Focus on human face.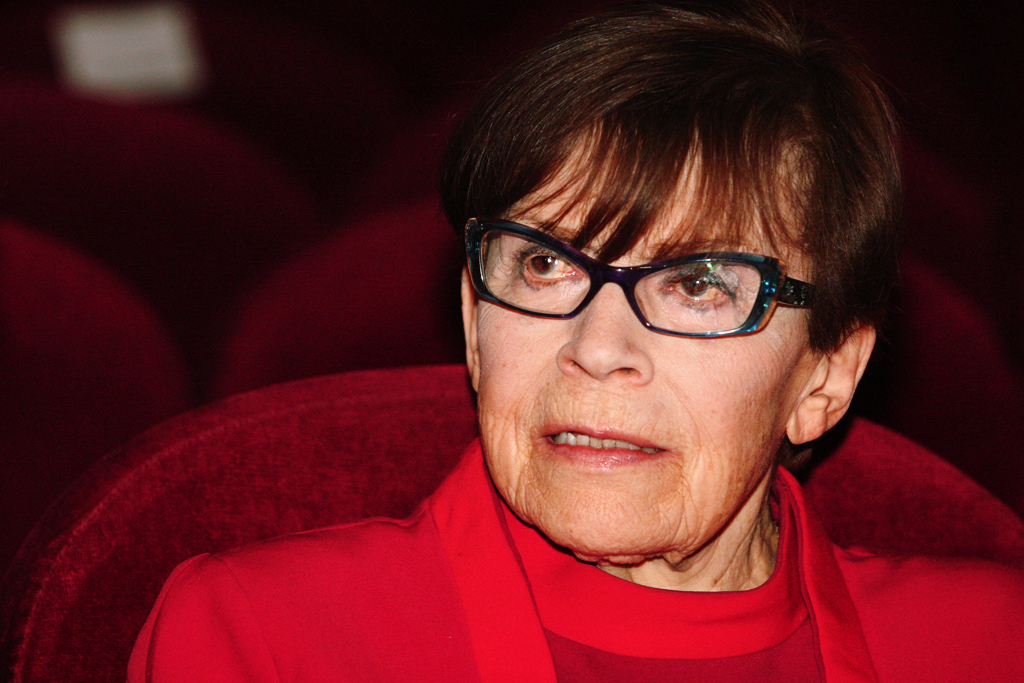
Focused at (x1=475, y1=127, x2=822, y2=562).
